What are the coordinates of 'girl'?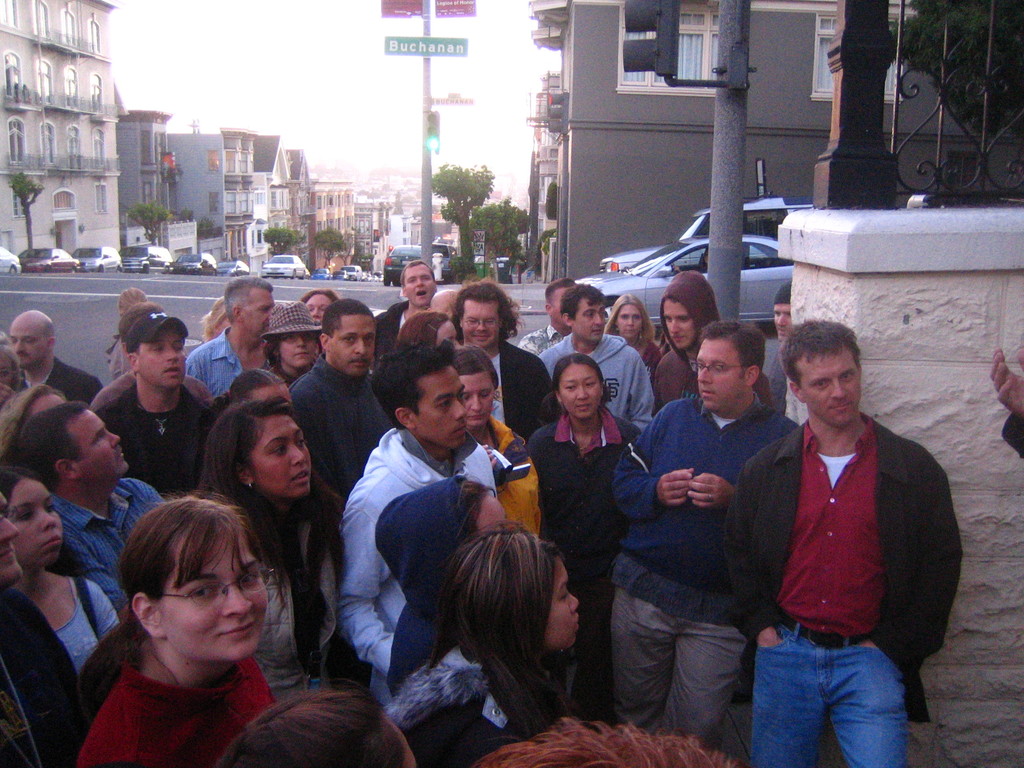
601,290,664,380.
